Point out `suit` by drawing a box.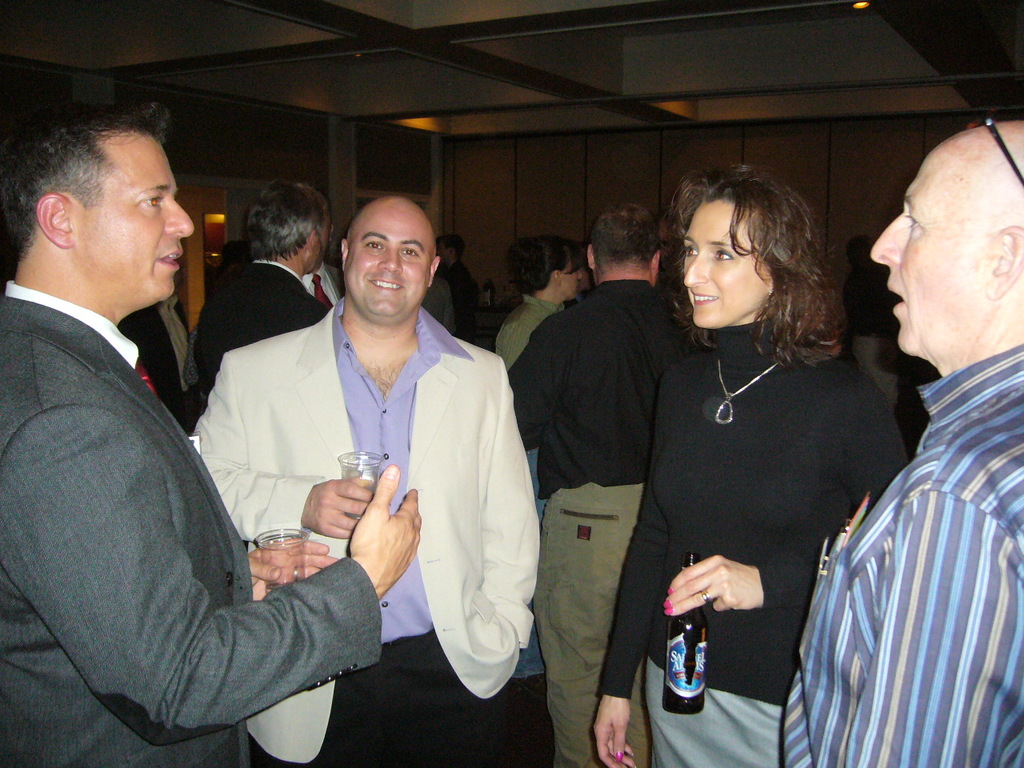
crop(0, 165, 332, 767).
